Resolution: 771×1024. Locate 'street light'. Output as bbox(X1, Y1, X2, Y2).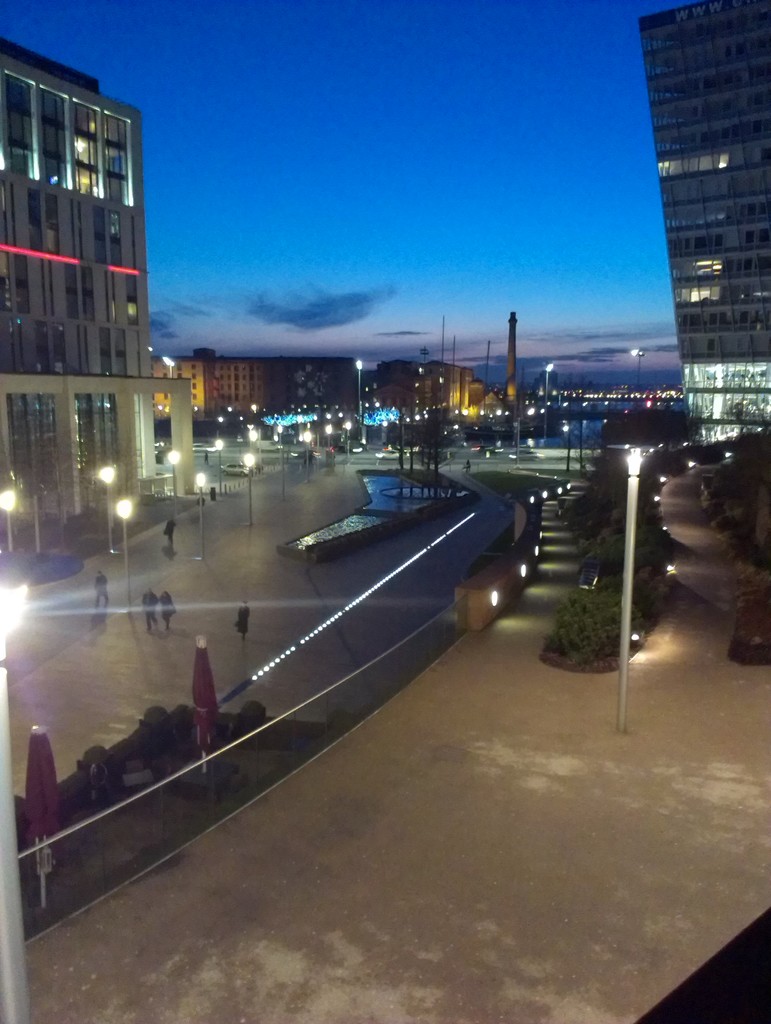
bbox(113, 494, 136, 623).
